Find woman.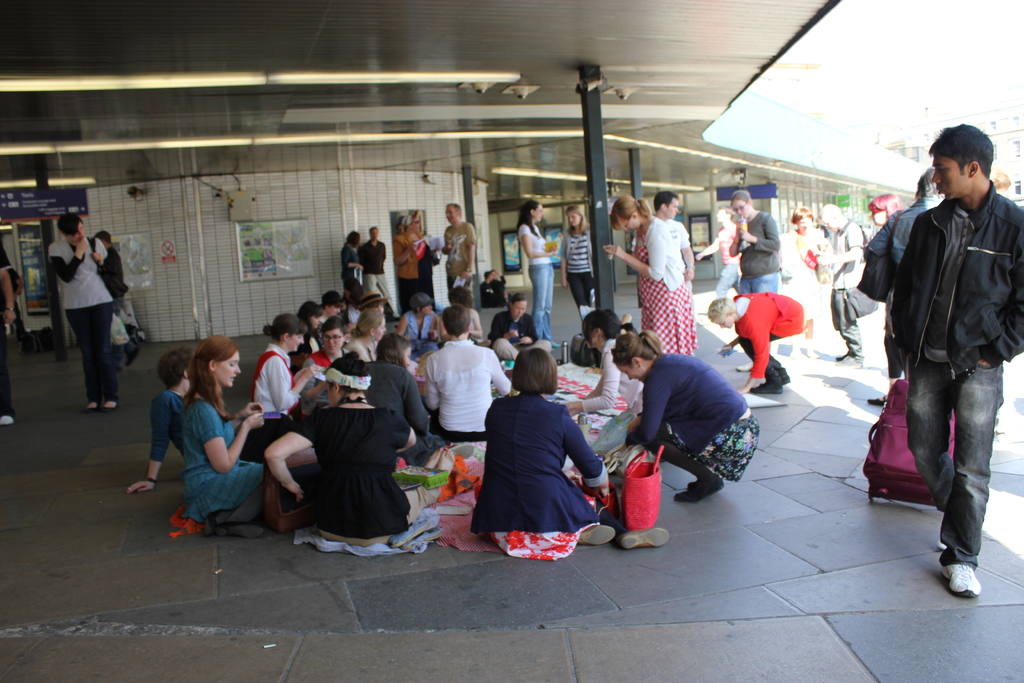
{"left": 868, "top": 193, "right": 910, "bottom": 235}.
